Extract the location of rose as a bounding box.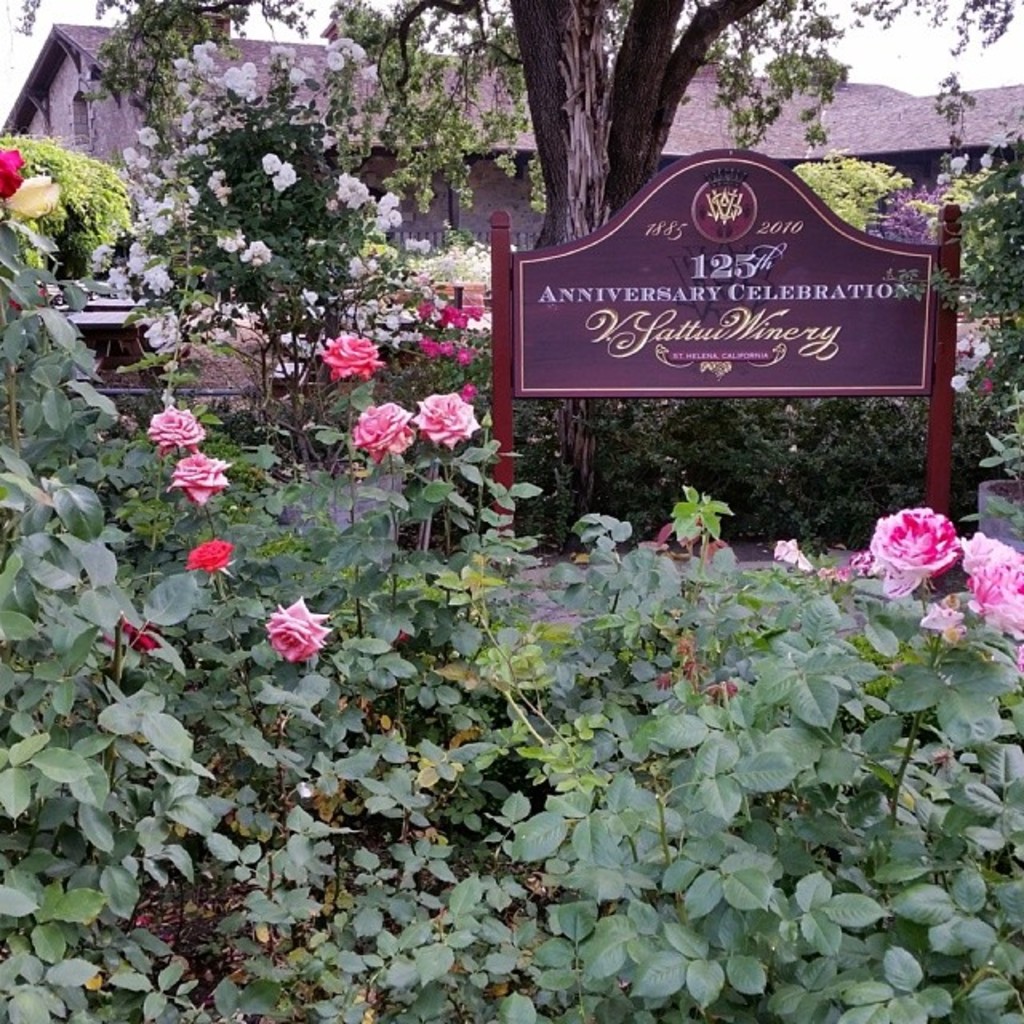
261/597/333/666.
